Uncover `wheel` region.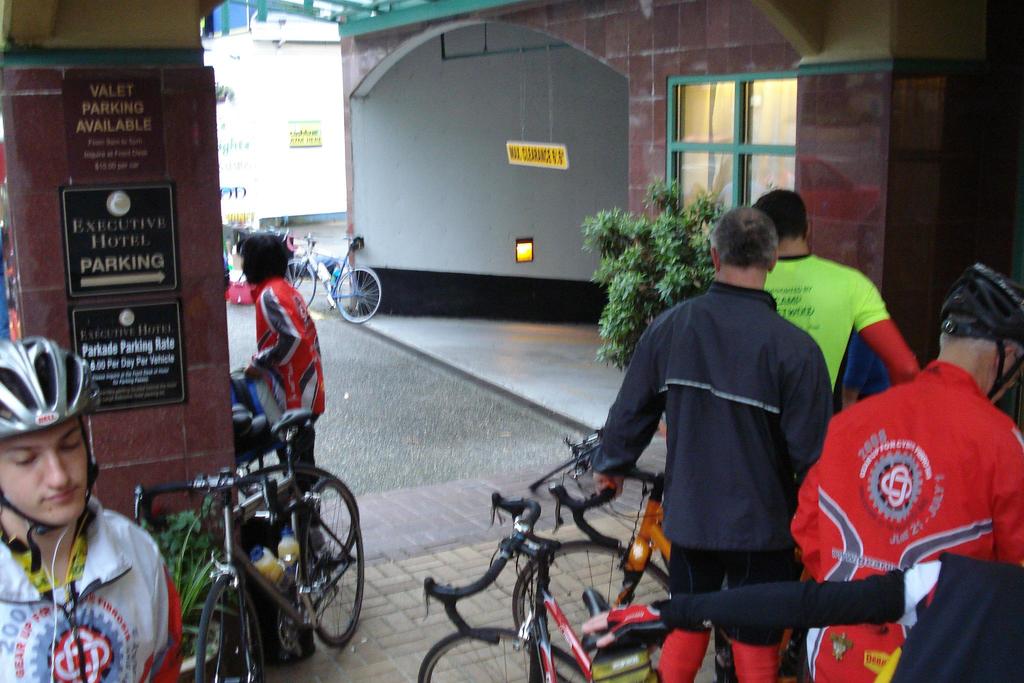
Uncovered: (left=318, top=267, right=375, bottom=327).
